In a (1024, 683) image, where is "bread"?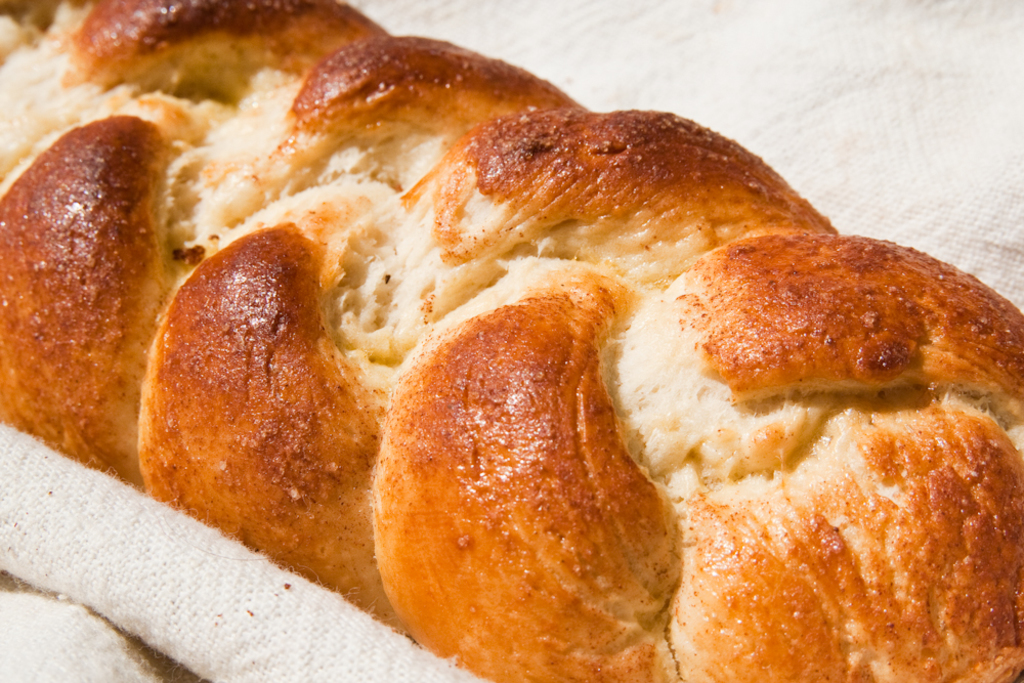
detection(42, 68, 929, 682).
